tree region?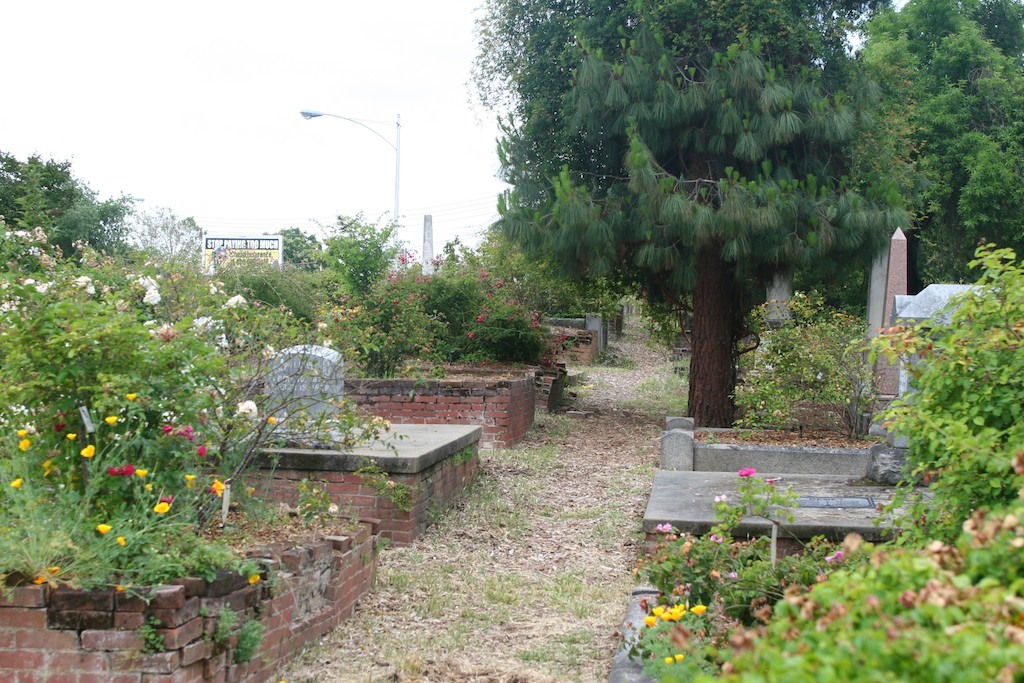
(left=880, top=0, right=1023, bottom=300)
